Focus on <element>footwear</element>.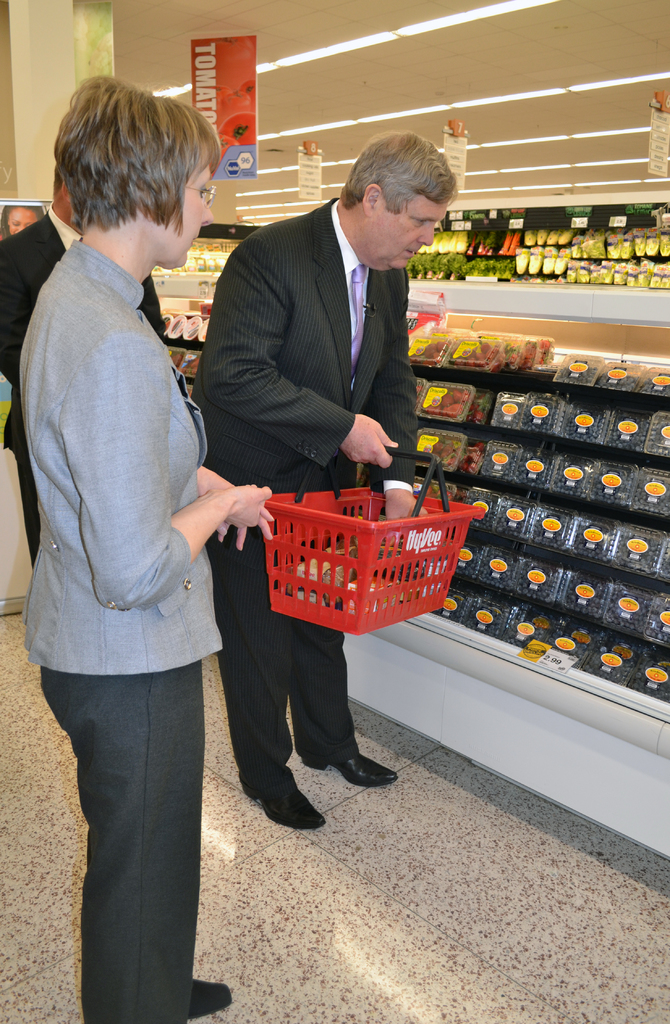
Focused at (187,975,238,1017).
